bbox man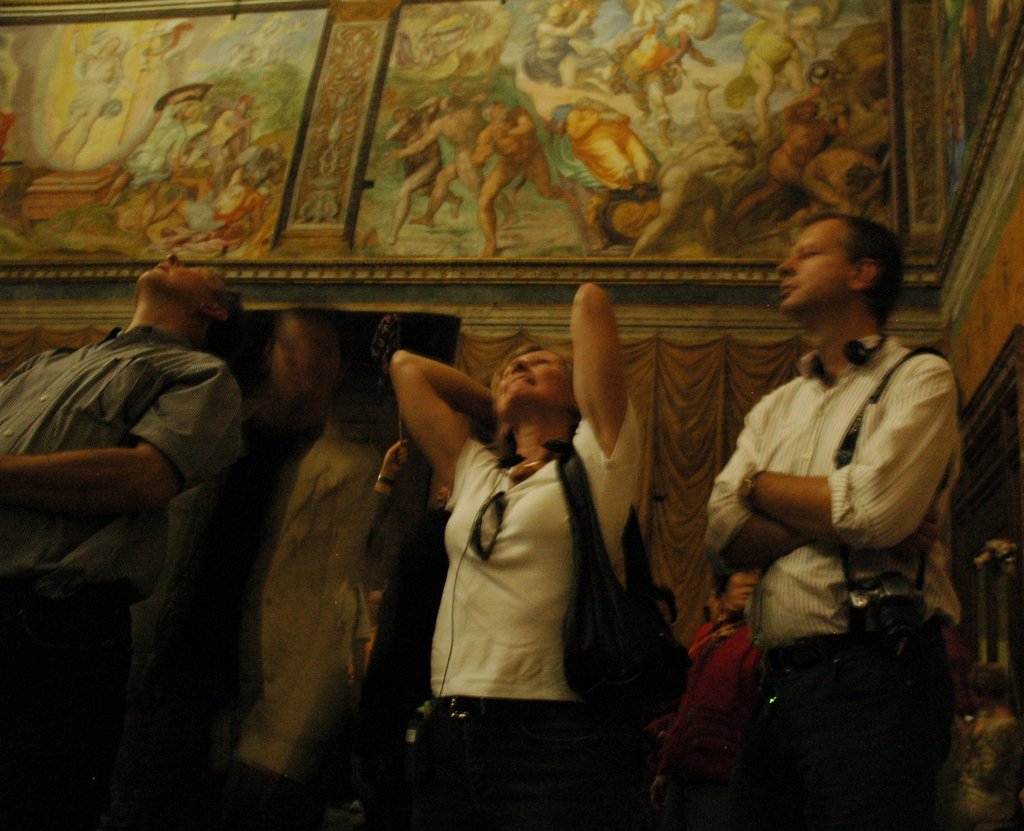
(left=689, top=198, right=973, bottom=816)
